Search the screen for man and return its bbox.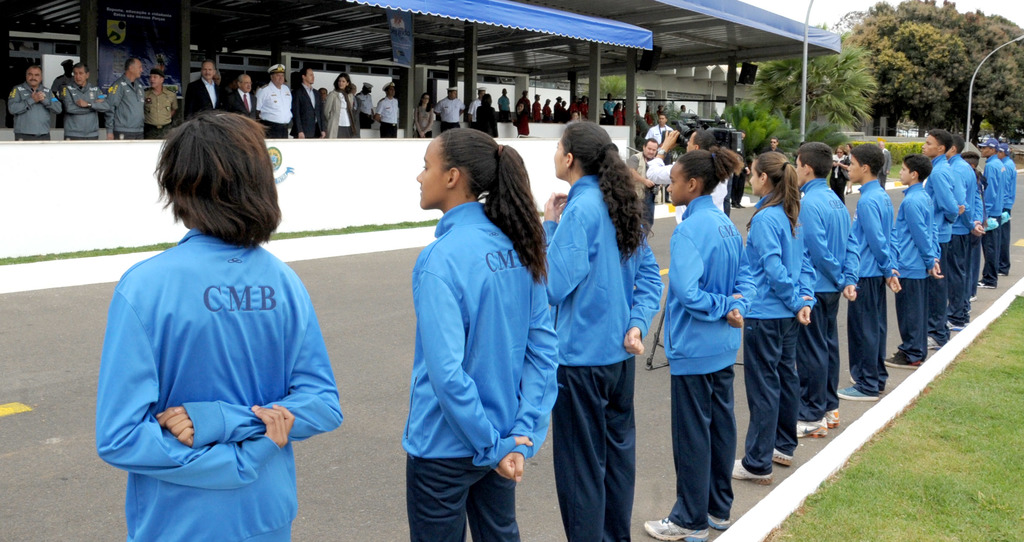
Found: (643,125,731,228).
